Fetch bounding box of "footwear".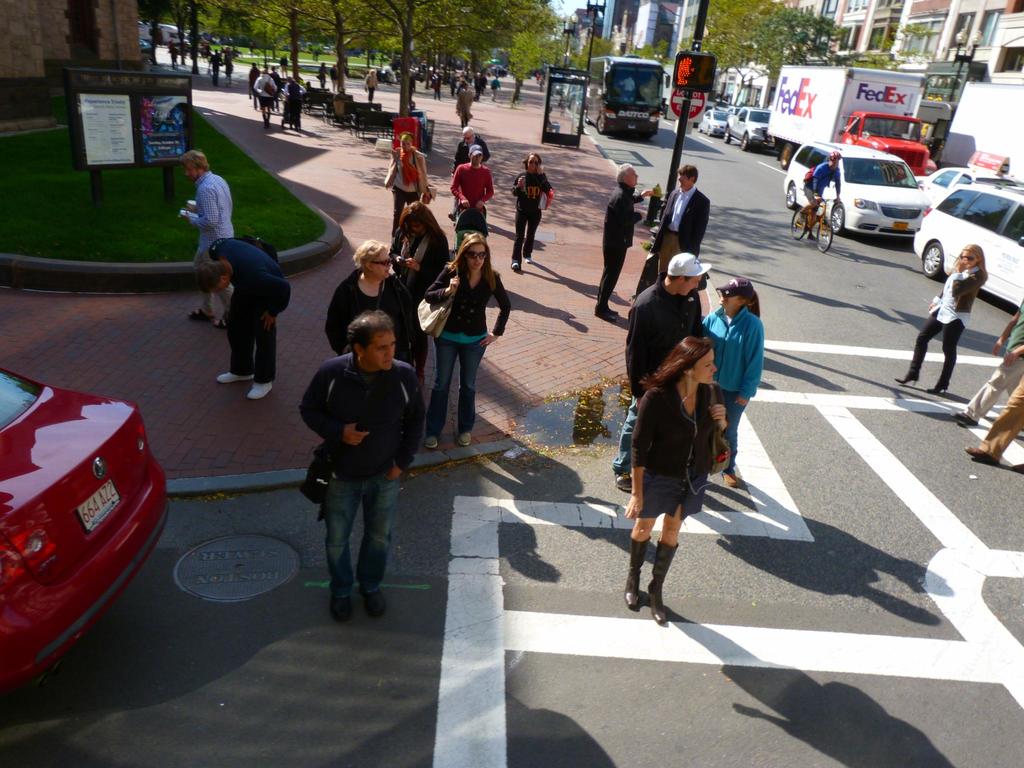
Bbox: (x1=426, y1=438, x2=436, y2=449).
